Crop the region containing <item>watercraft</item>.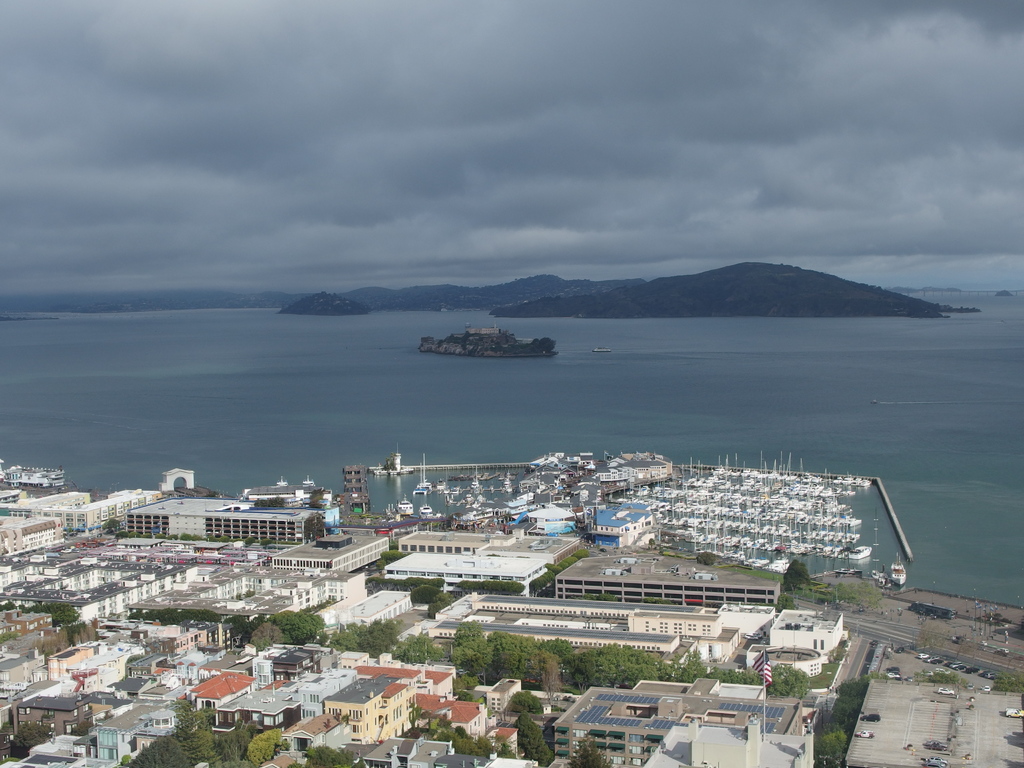
Crop region: 813 494 827 509.
